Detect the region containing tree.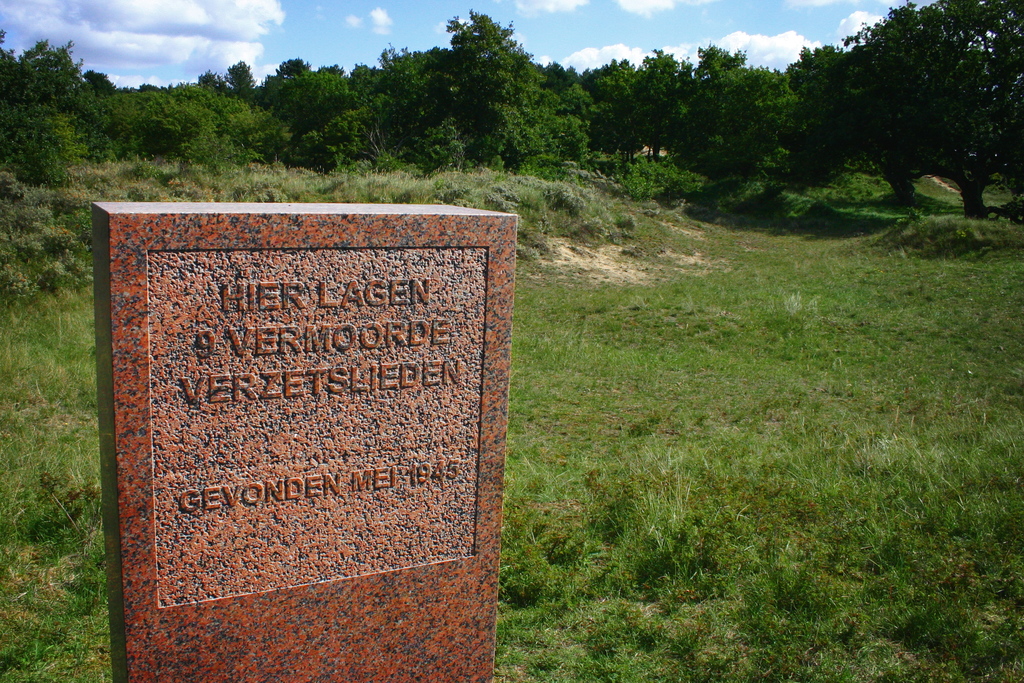
812/21/1012/220.
